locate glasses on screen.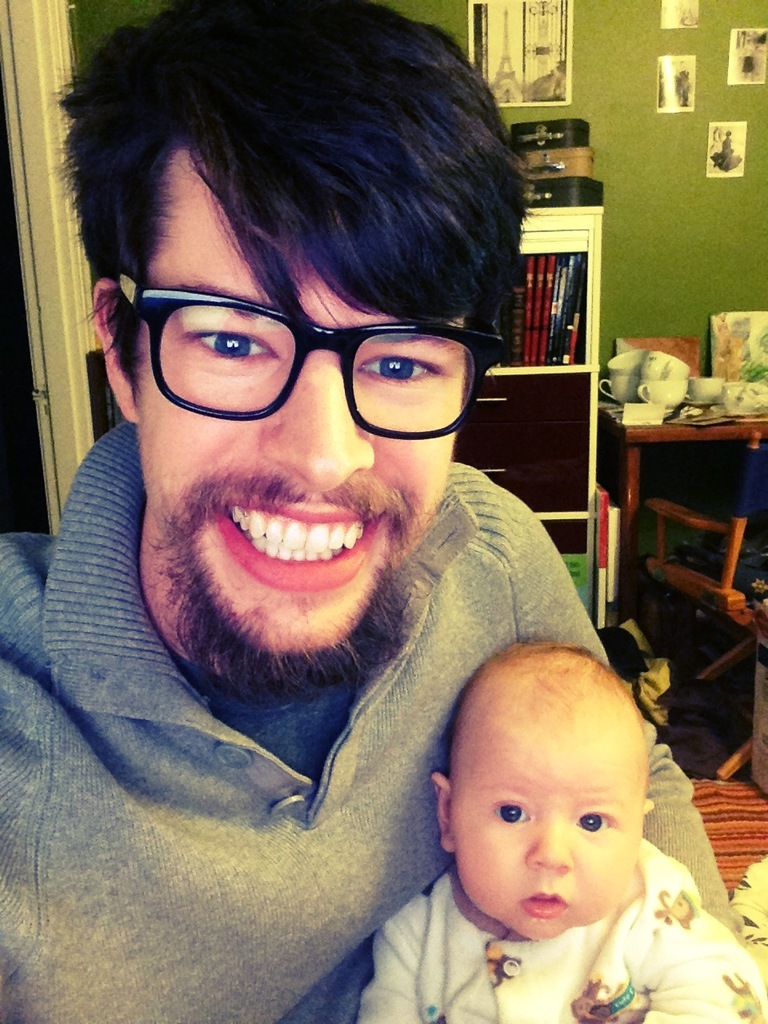
On screen at 106, 264, 494, 428.
